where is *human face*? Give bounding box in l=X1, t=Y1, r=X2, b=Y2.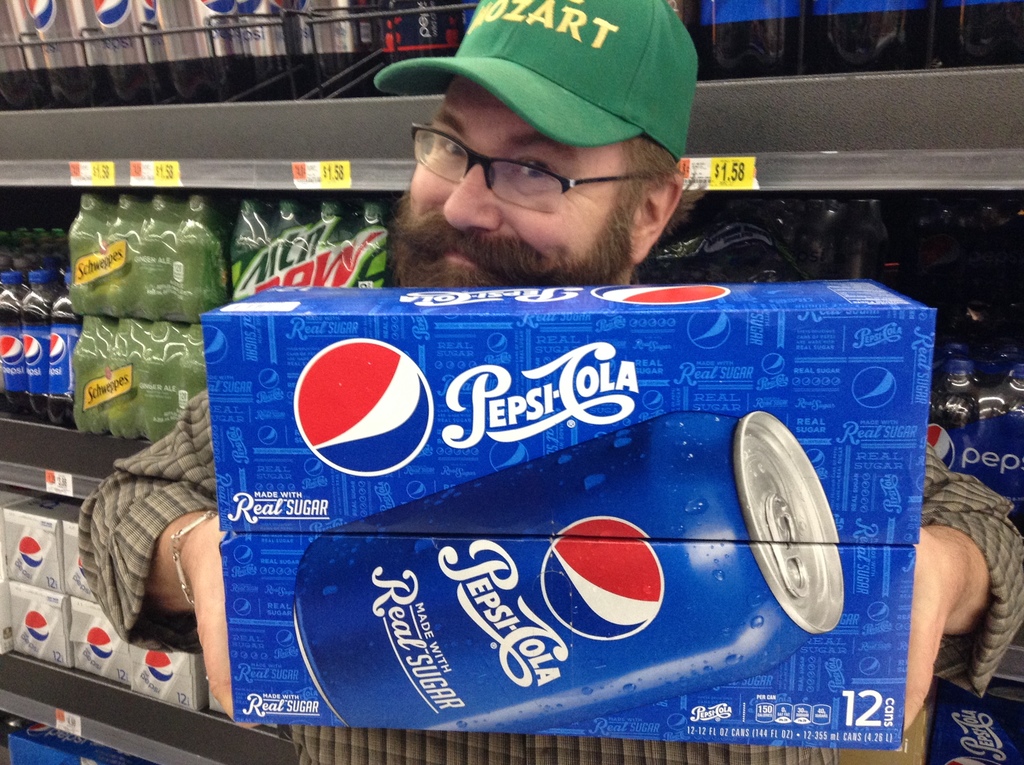
l=403, t=70, r=646, b=289.
